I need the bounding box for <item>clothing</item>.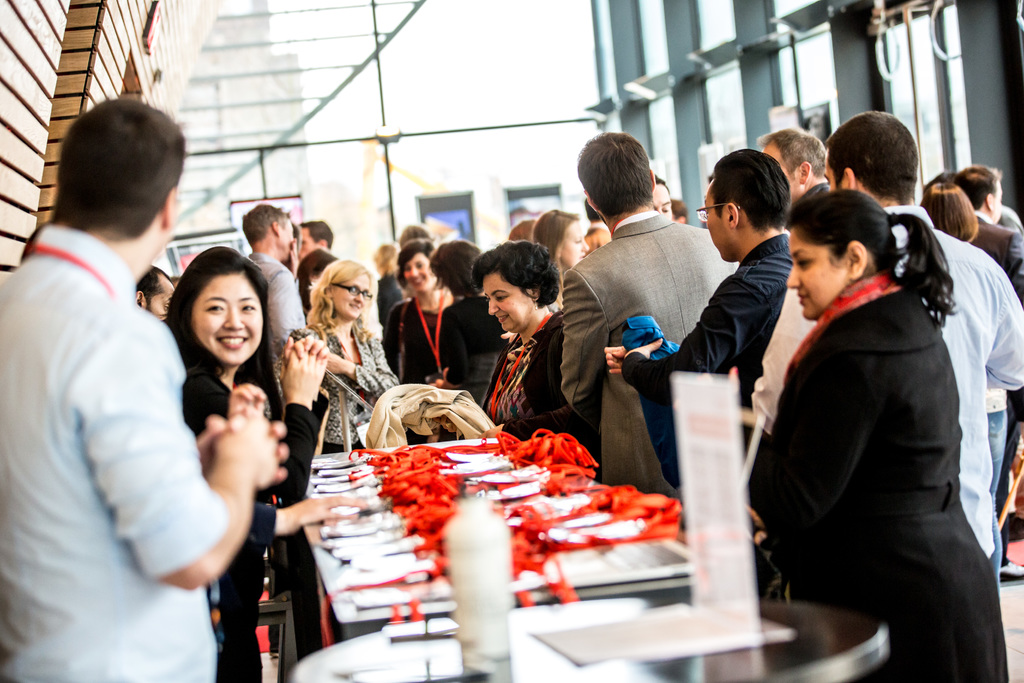
Here it is: (x1=302, y1=315, x2=401, y2=454).
